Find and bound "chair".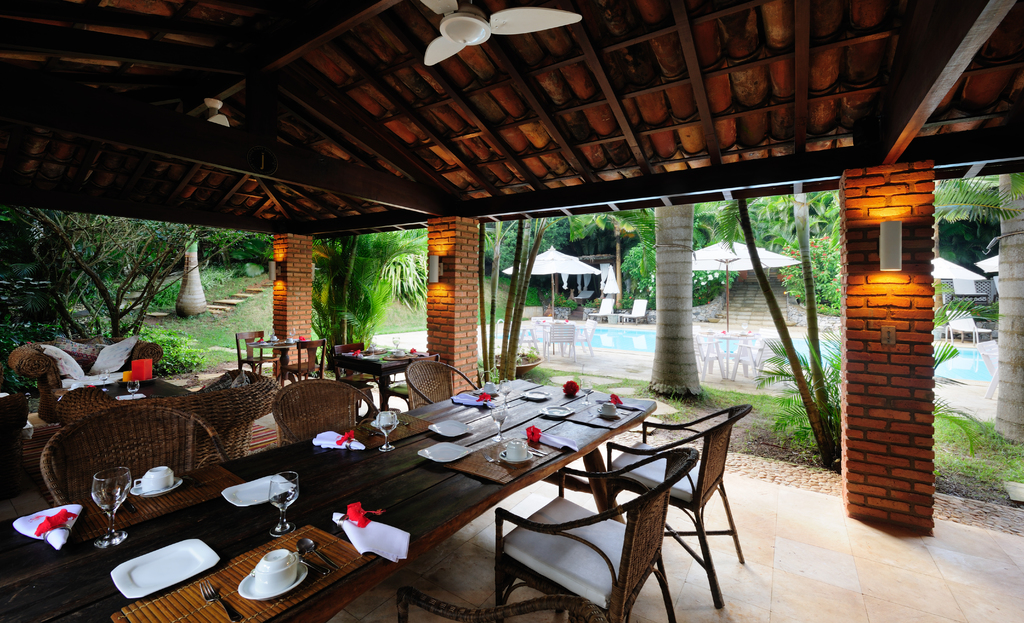
Bound: 566 320 595 353.
